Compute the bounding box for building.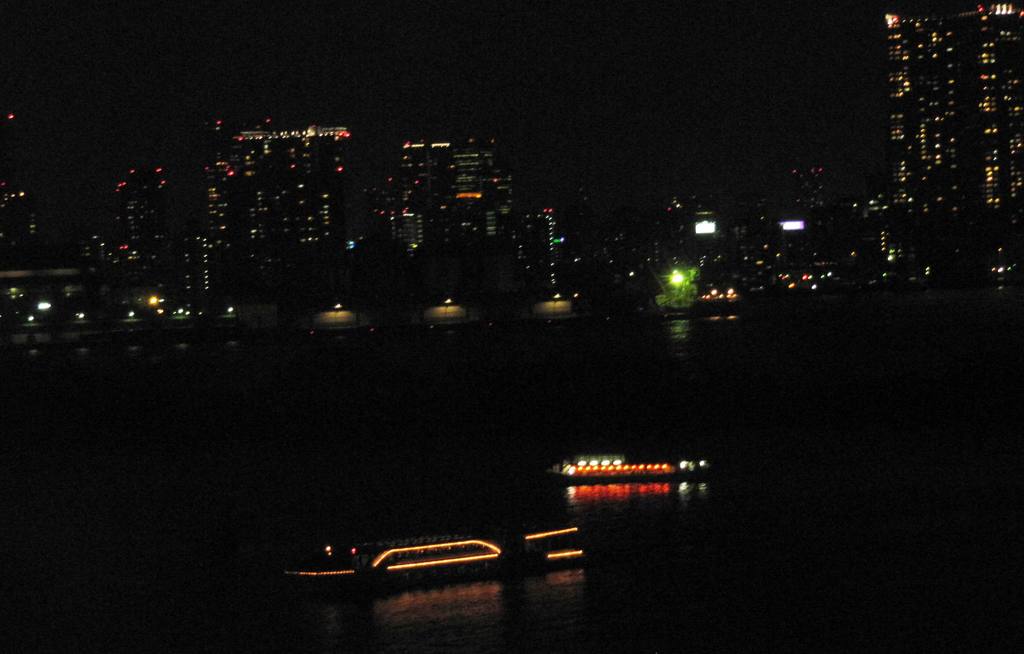
[x1=880, y1=0, x2=1023, y2=293].
